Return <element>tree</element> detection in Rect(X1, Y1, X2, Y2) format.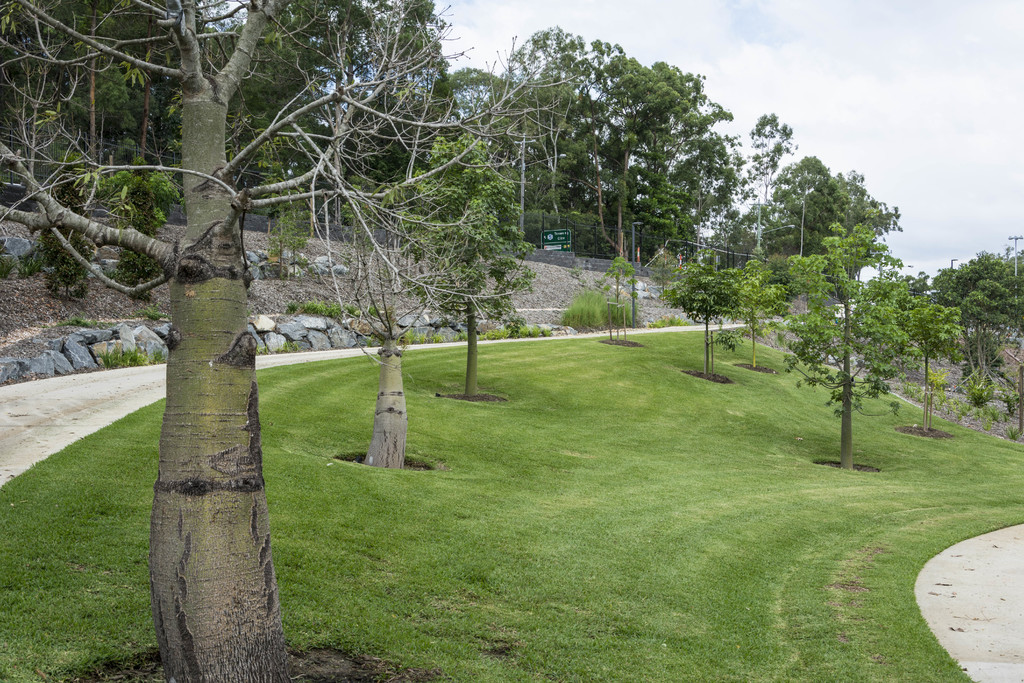
Rect(595, 49, 726, 293).
